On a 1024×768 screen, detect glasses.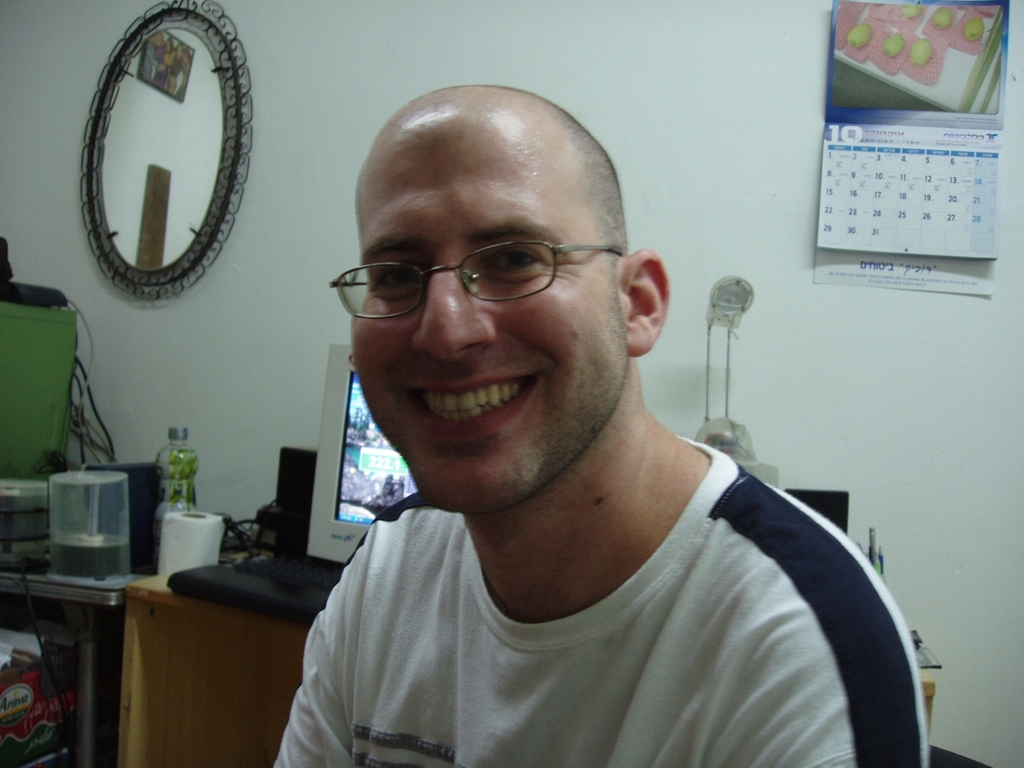
BBox(310, 224, 629, 319).
